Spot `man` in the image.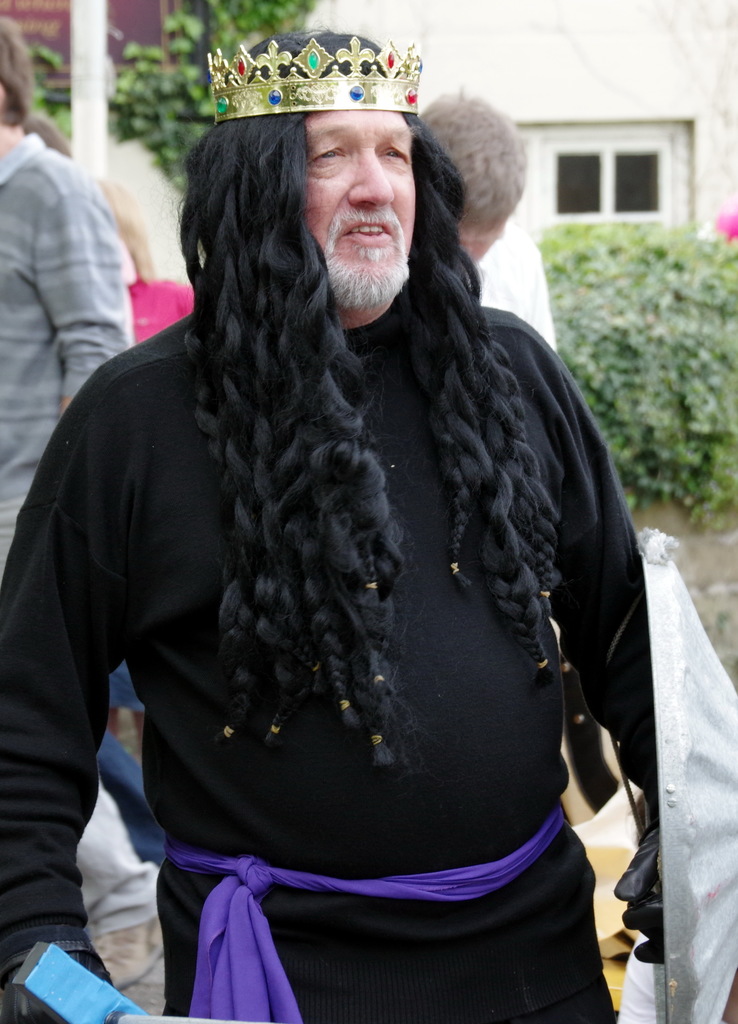
`man` found at <box>29,19,691,1023</box>.
